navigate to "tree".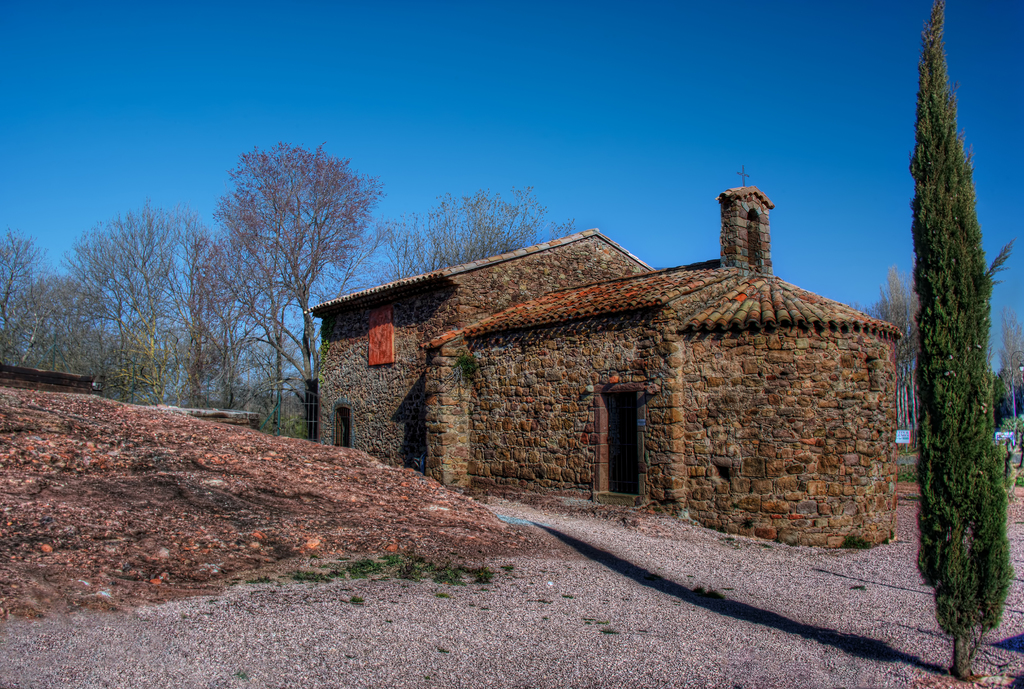
Navigation target: 212 138 388 442.
